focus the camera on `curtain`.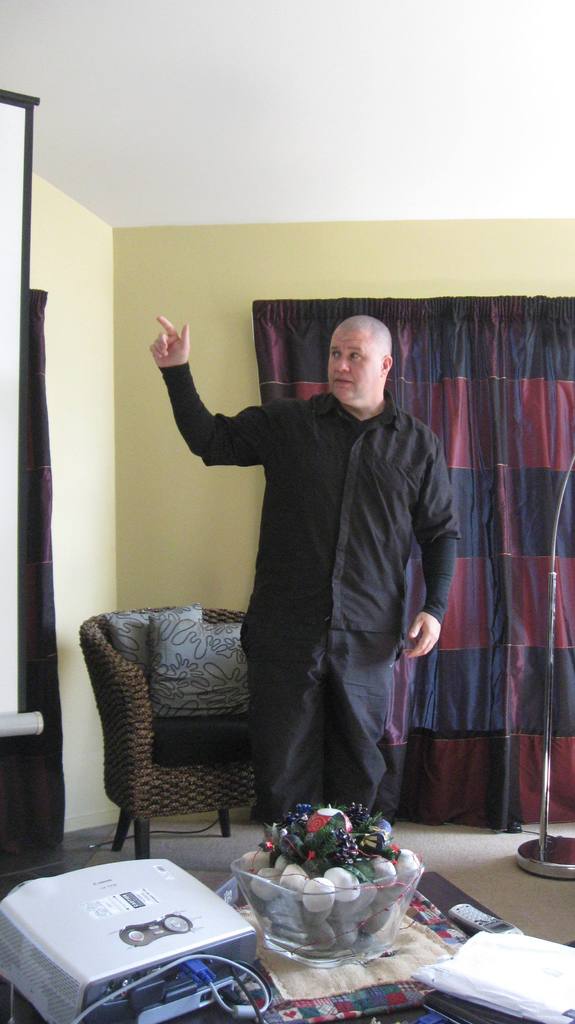
Focus region: Rect(393, 223, 571, 863).
